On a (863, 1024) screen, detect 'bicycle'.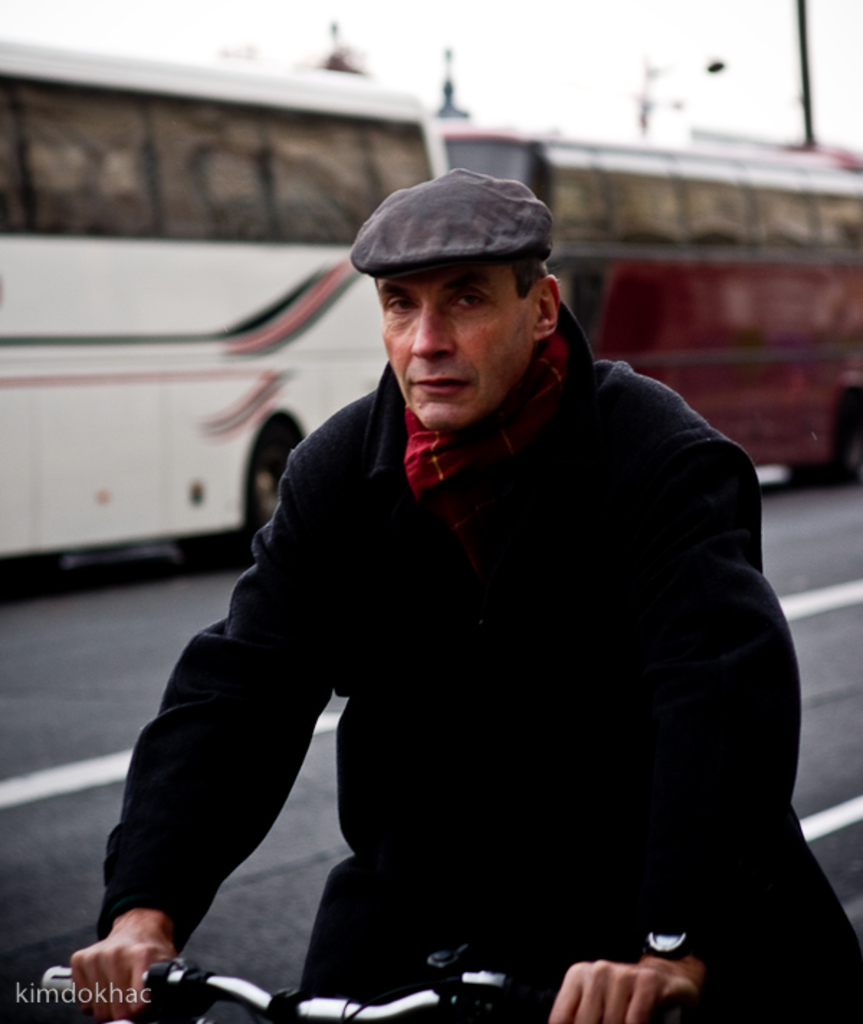
{"left": 46, "top": 958, "right": 682, "bottom": 1023}.
